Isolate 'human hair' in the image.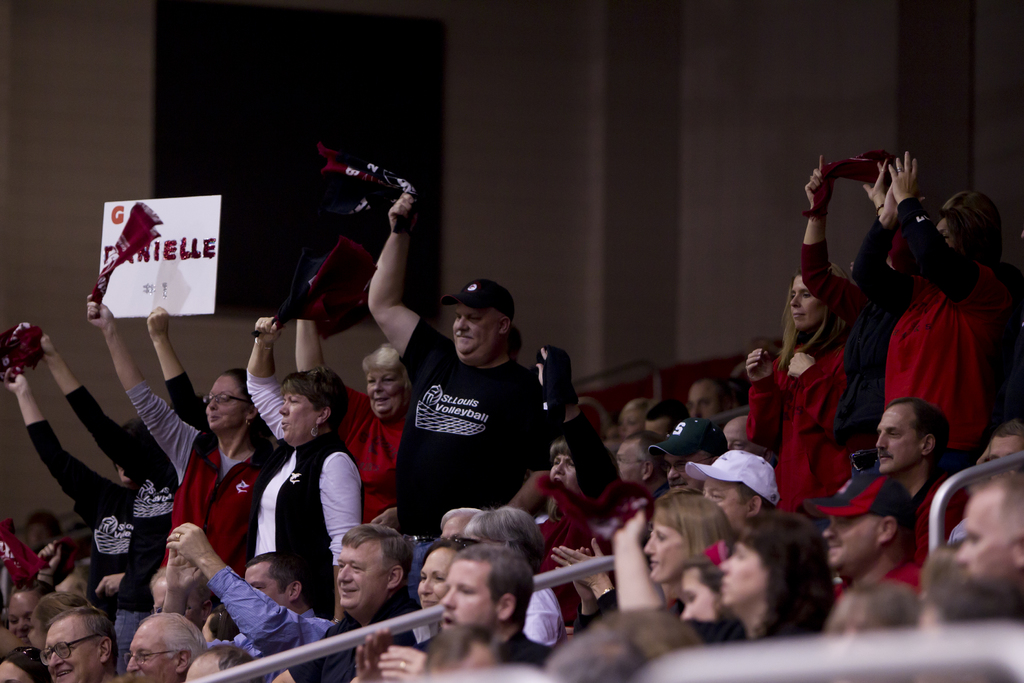
Isolated region: box(724, 508, 838, 639).
